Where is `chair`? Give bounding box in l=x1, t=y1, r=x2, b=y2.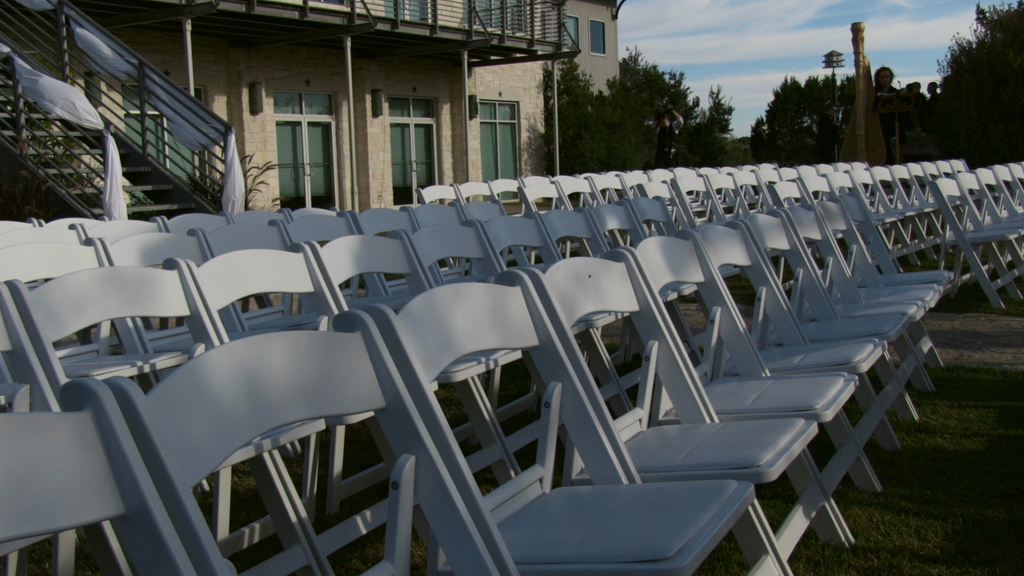
l=479, t=209, r=605, b=362.
